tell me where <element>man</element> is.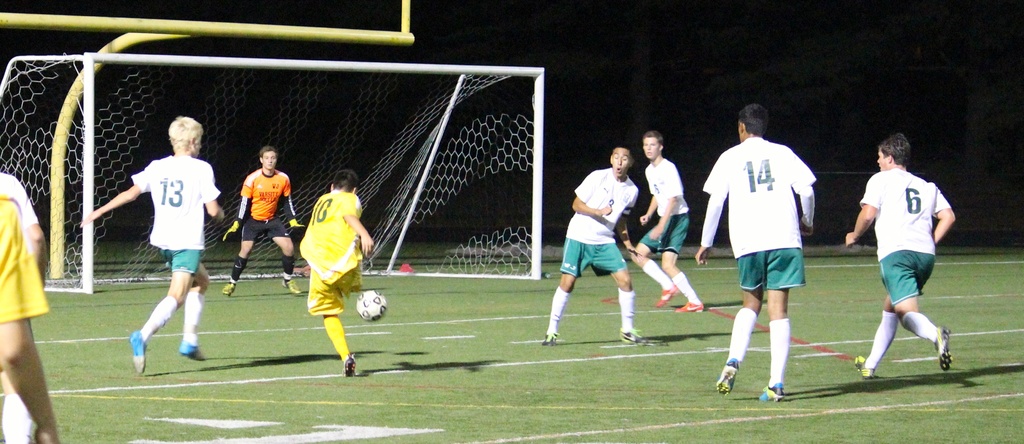
<element>man</element> is at locate(81, 117, 216, 370).
